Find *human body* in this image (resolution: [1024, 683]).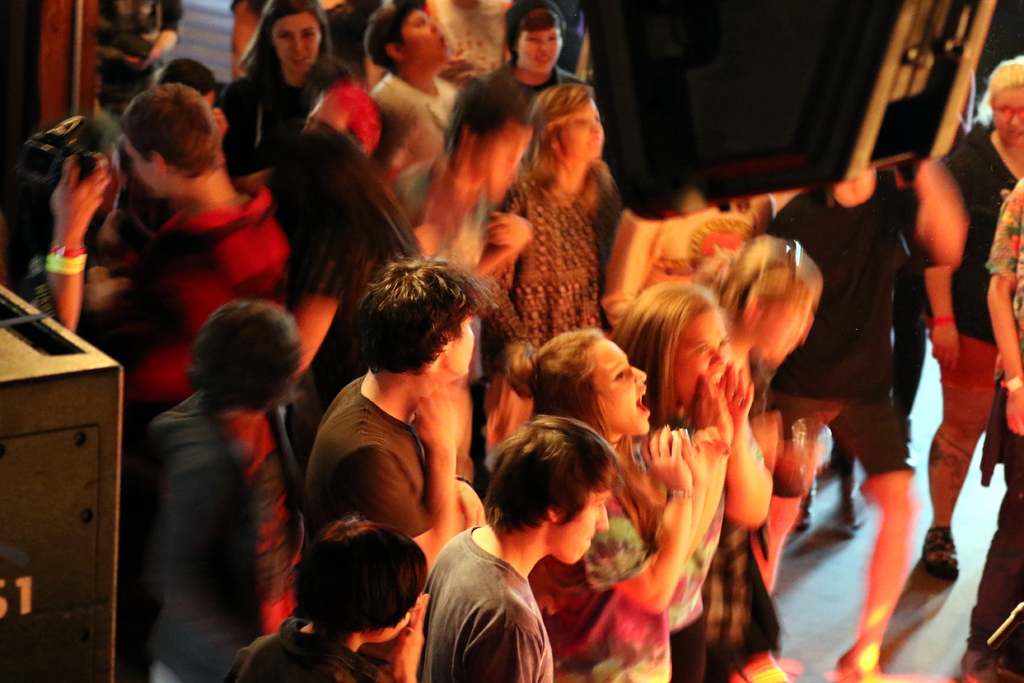
[left=99, top=177, right=283, bottom=388].
